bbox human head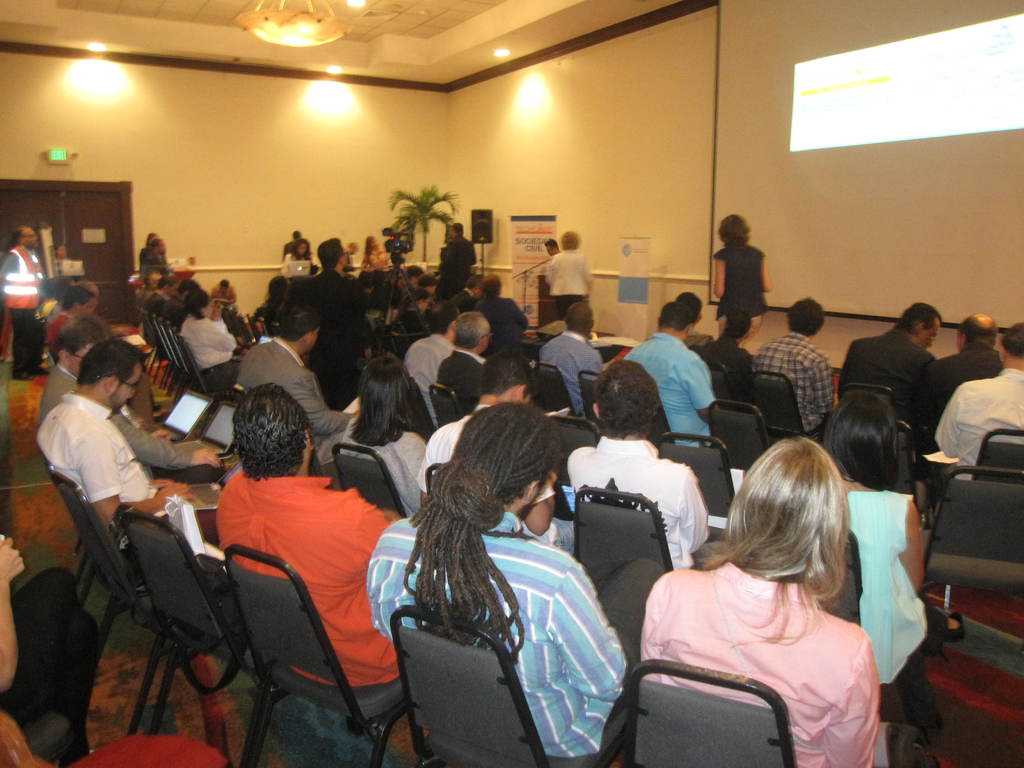
(x1=52, y1=317, x2=107, y2=378)
